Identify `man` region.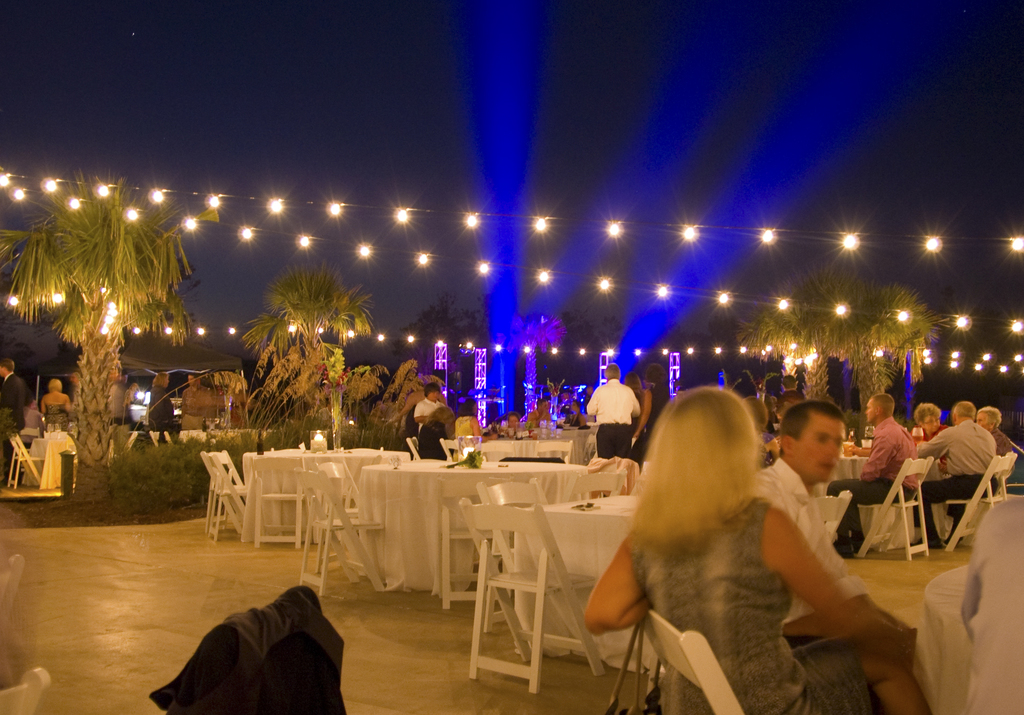
Region: box(909, 401, 994, 559).
